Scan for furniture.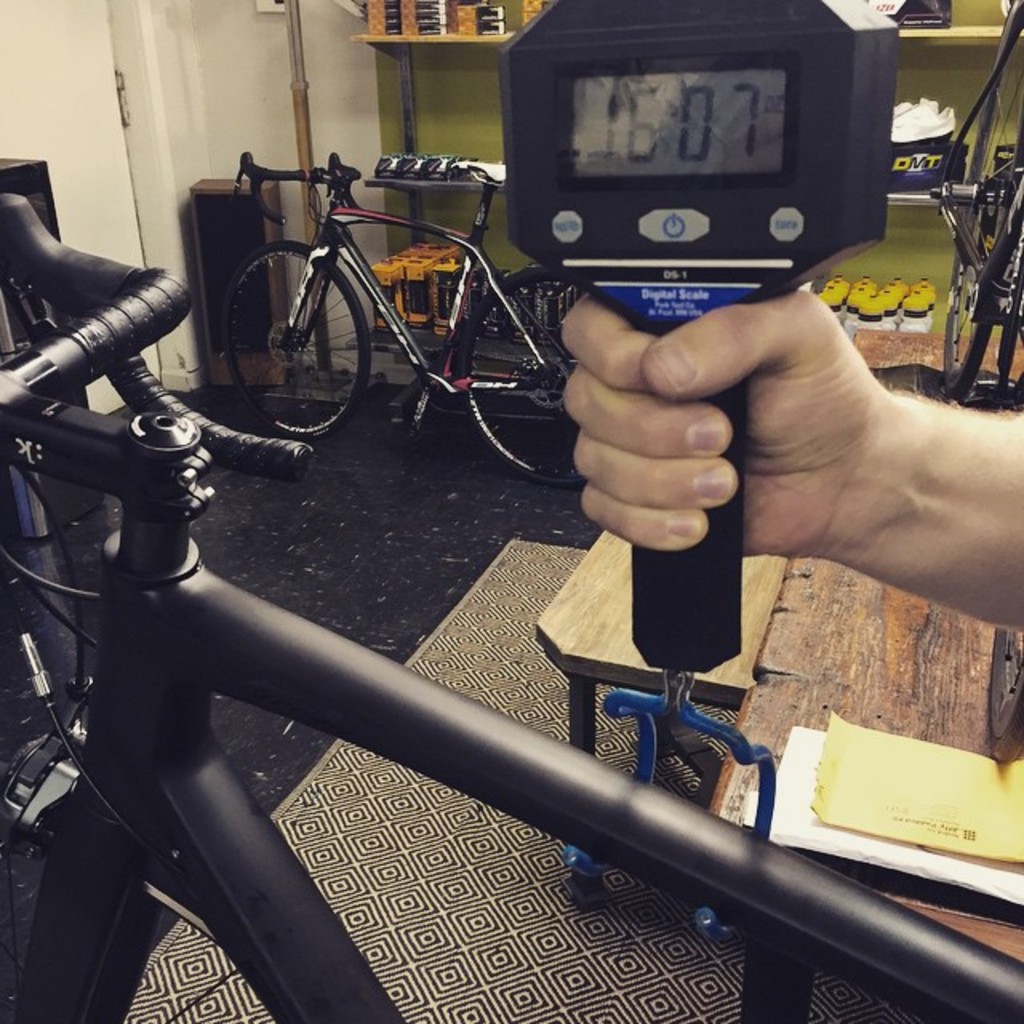
Scan result: {"left": 531, "top": 526, "right": 792, "bottom": 808}.
